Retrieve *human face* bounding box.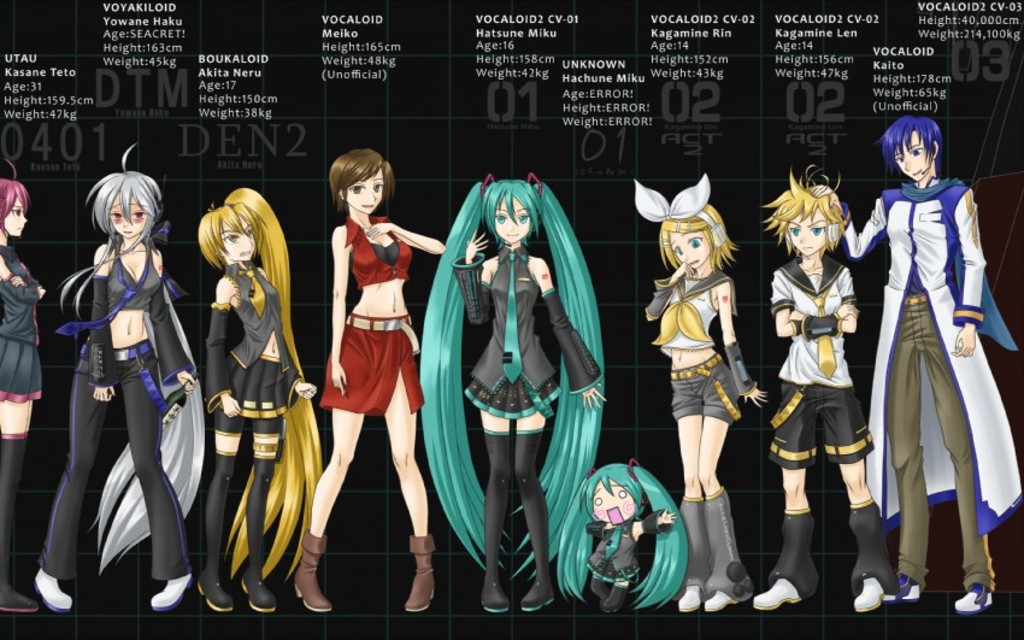
Bounding box: [x1=0, y1=192, x2=28, y2=240].
